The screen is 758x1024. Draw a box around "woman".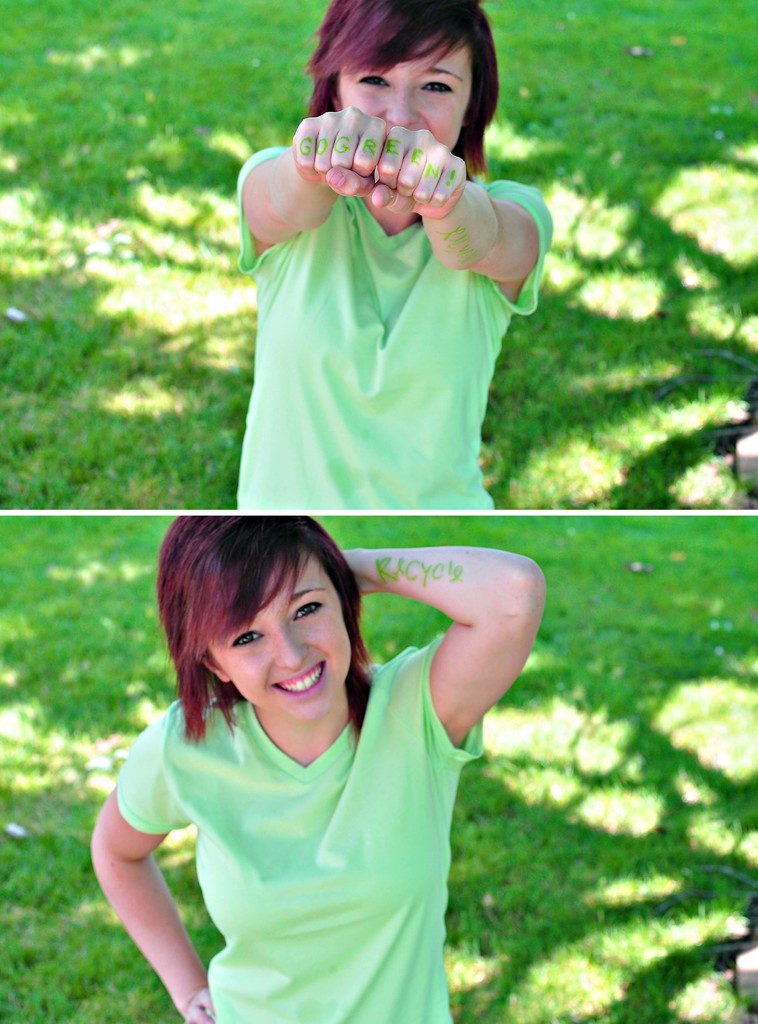
[209,13,559,507].
